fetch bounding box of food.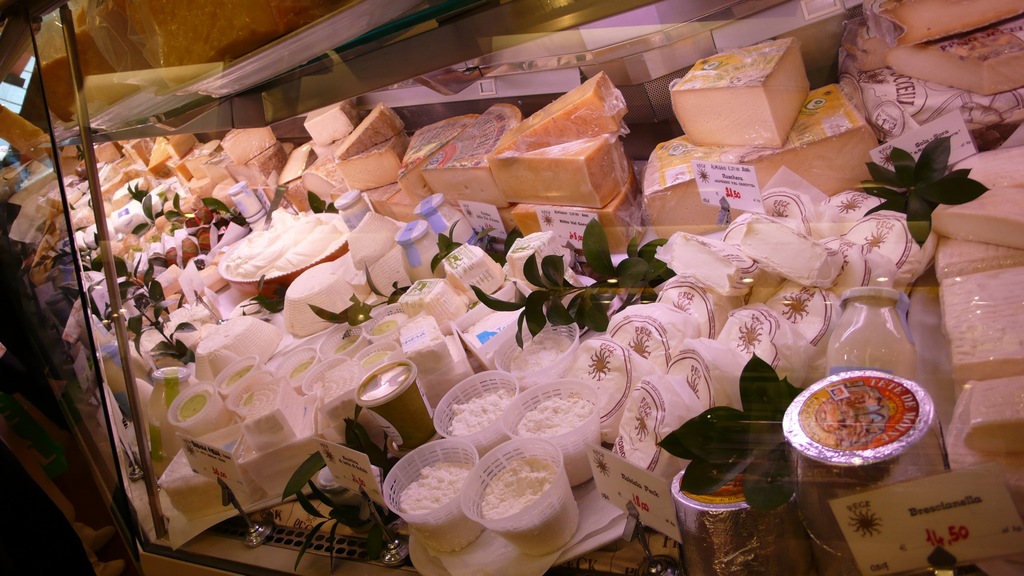
Bbox: (left=311, top=99, right=353, bottom=147).
